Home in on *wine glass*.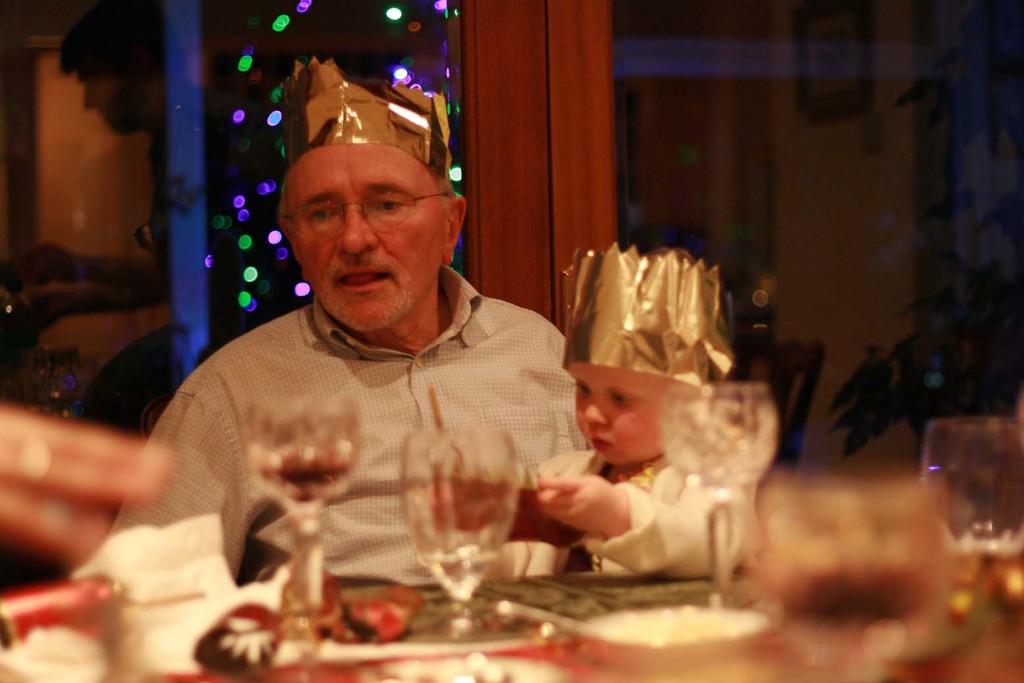
Homed in at bbox(654, 382, 777, 612).
